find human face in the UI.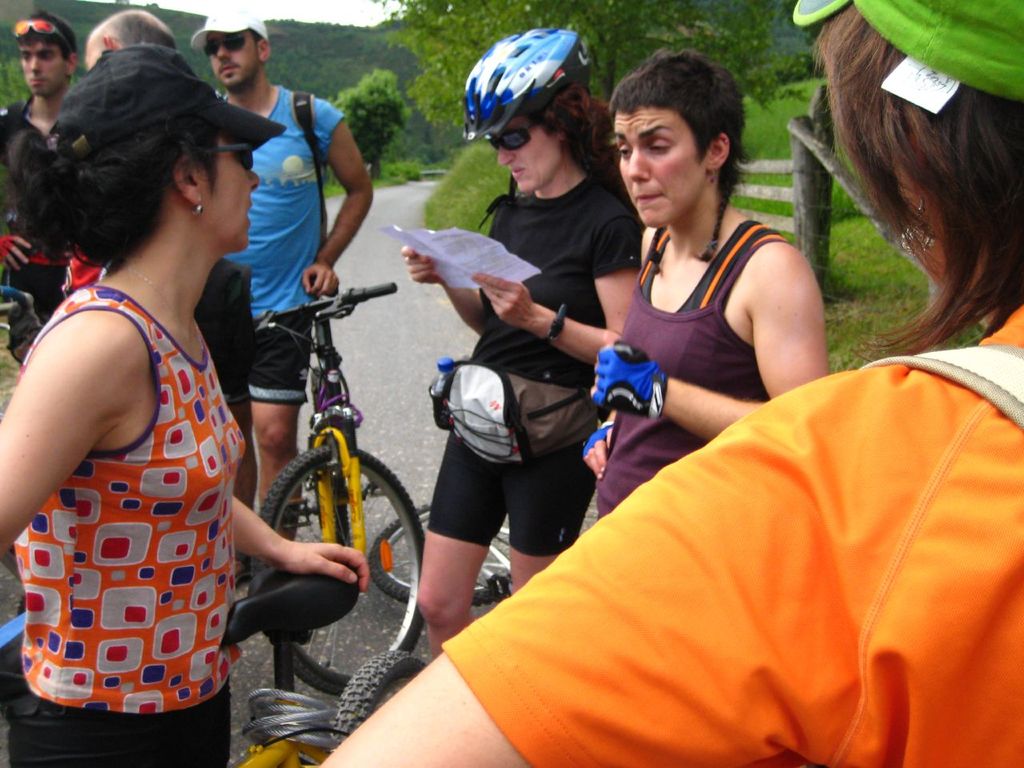
UI element at (198, 138, 259, 248).
